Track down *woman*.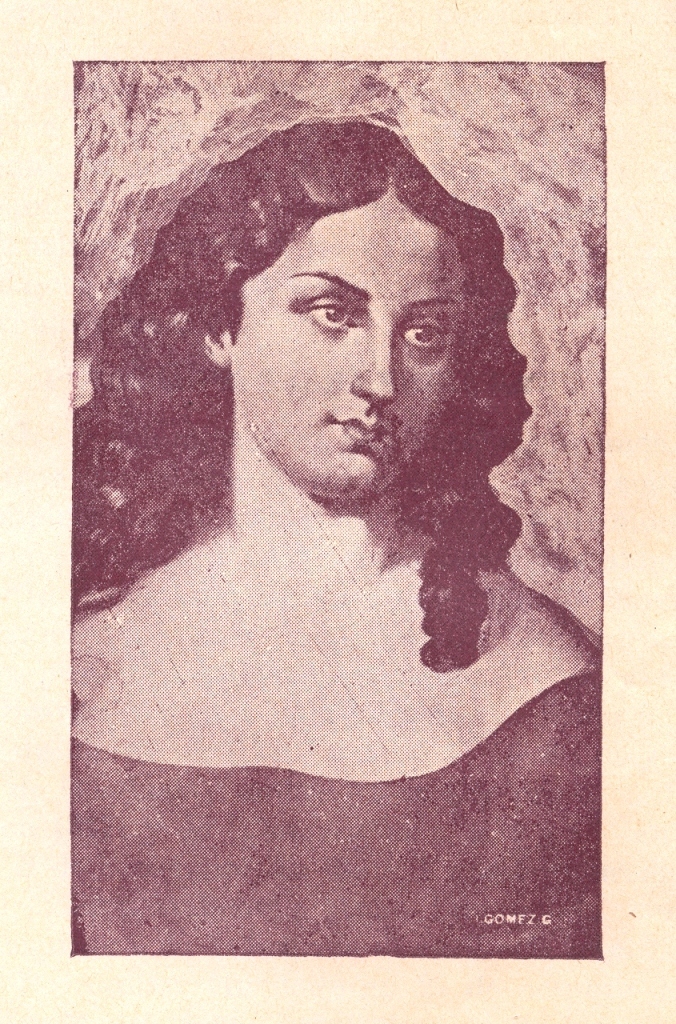
Tracked to <box>92,89,610,905</box>.
